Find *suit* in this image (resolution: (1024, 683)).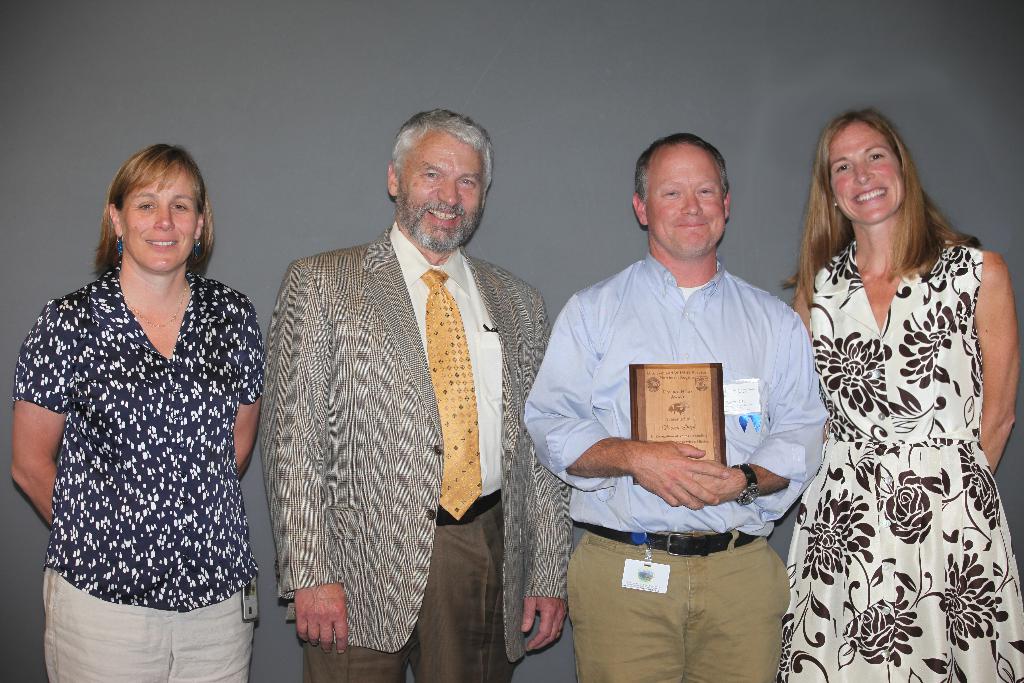
Rect(298, 175, 562, 681).
